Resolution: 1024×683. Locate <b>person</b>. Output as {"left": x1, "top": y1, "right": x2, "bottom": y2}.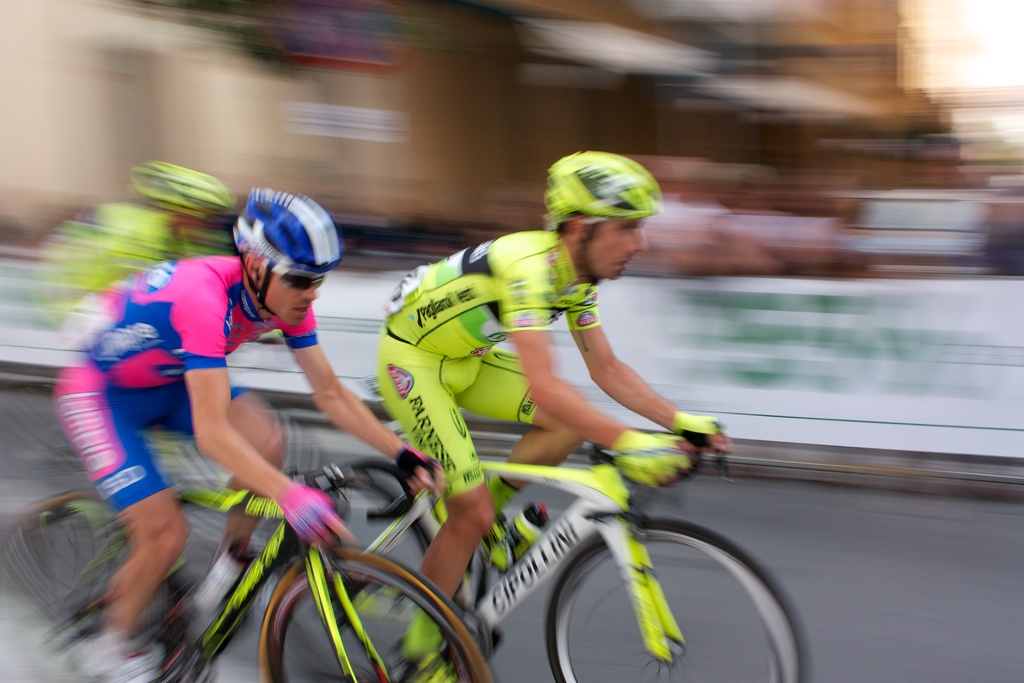
{"left": 50, "top": 185, "right": 442, "bottom": 682}.
